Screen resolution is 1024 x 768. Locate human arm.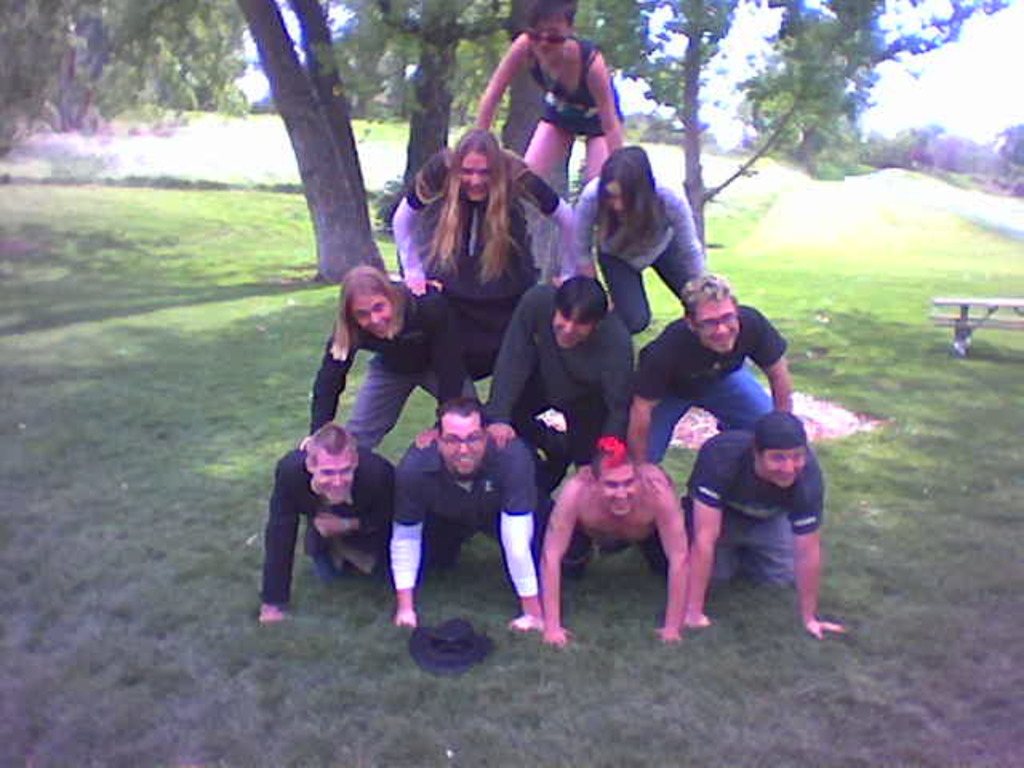
select_region(392, 147, 453, 291).
